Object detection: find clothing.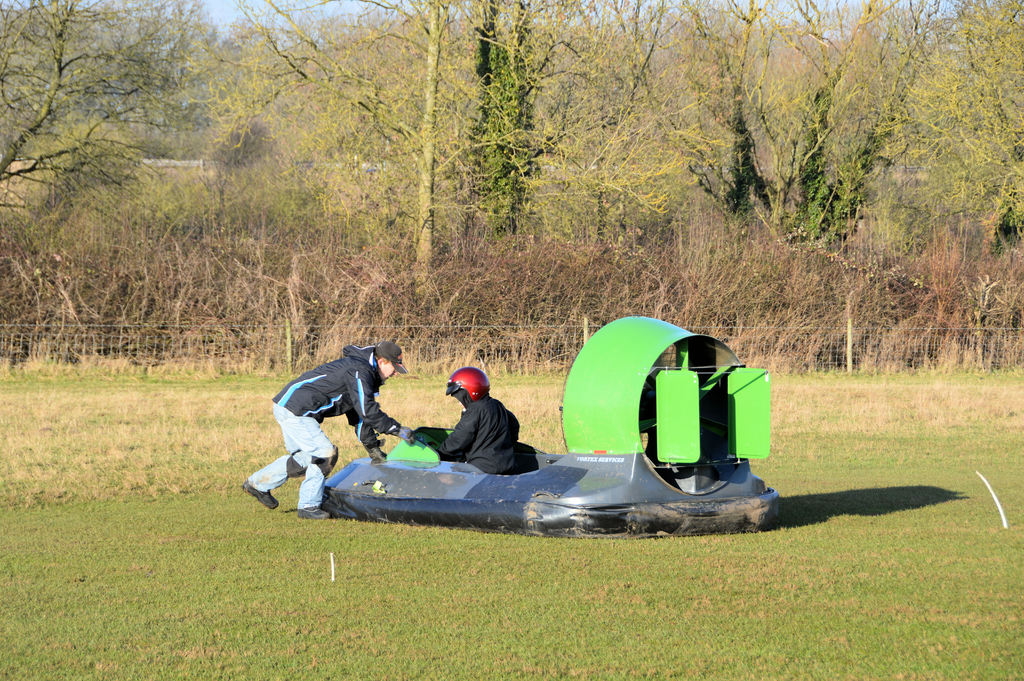
{"x1": 433, "y1": 375, "x2": 529, "y2": 473}.
